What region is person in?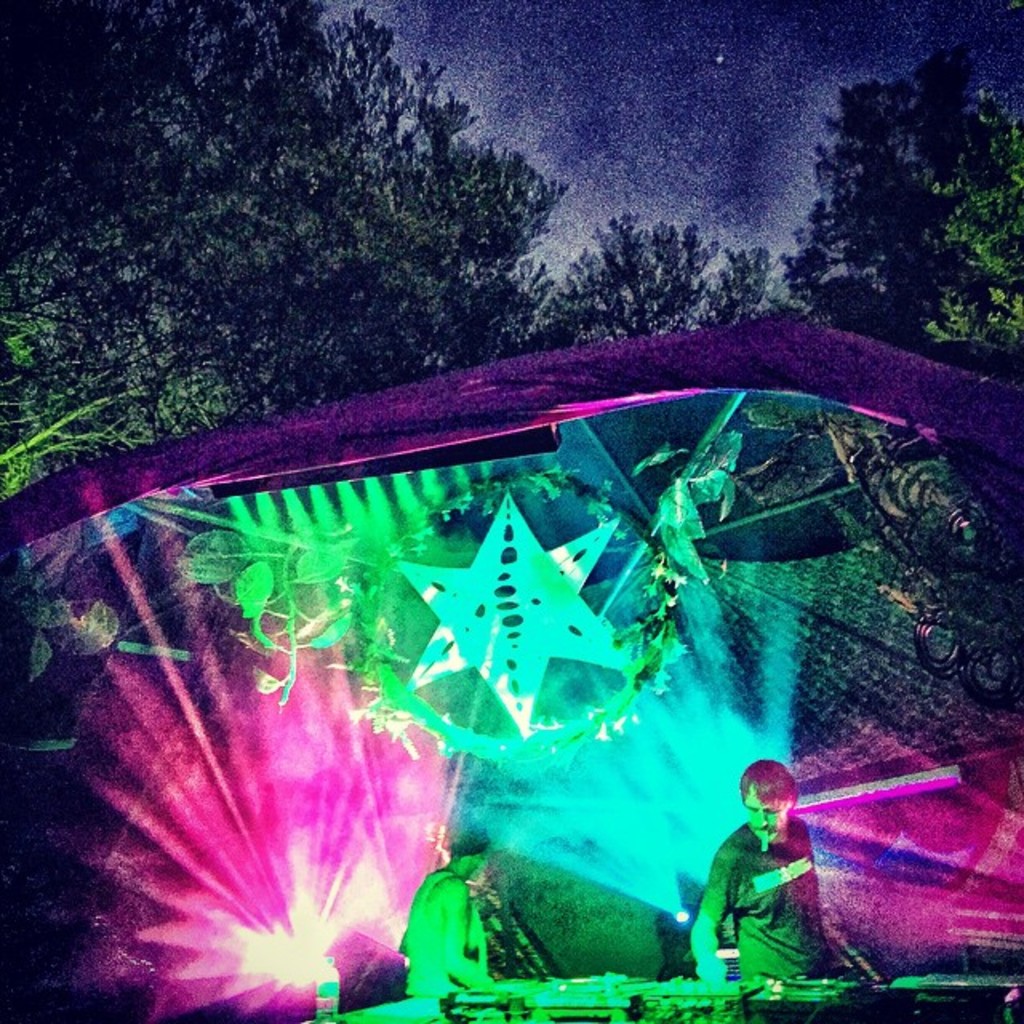
box=[686, 747, 834, 979].
